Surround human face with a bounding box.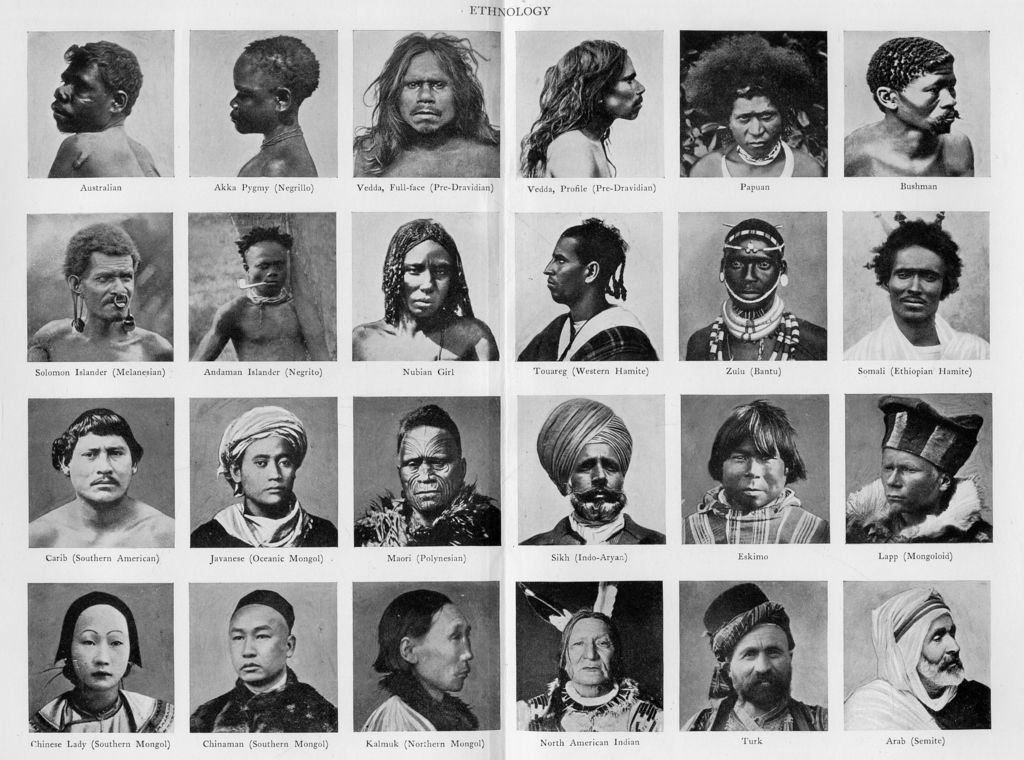
x1=236 y1=431 x2=299 y2=505.
